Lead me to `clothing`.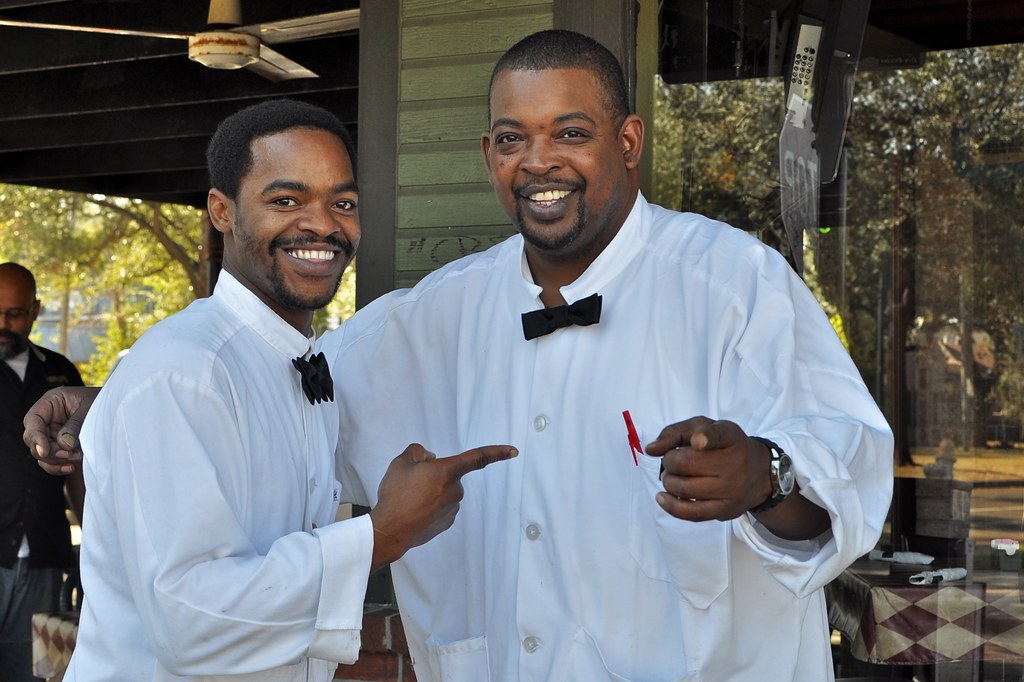
Lead to 284:127:884:663.
